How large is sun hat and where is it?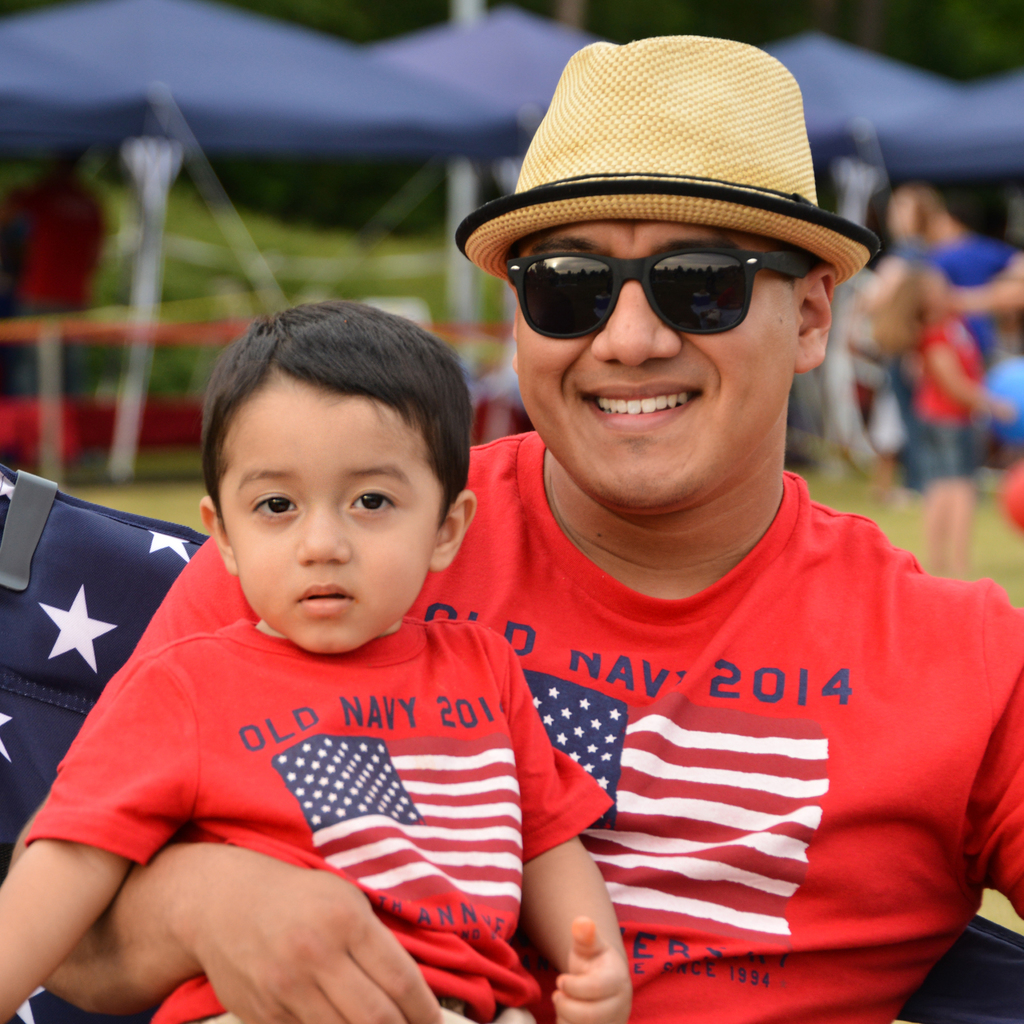
Bounding box: x1=447, y1=30, x2=886, y2=301.
